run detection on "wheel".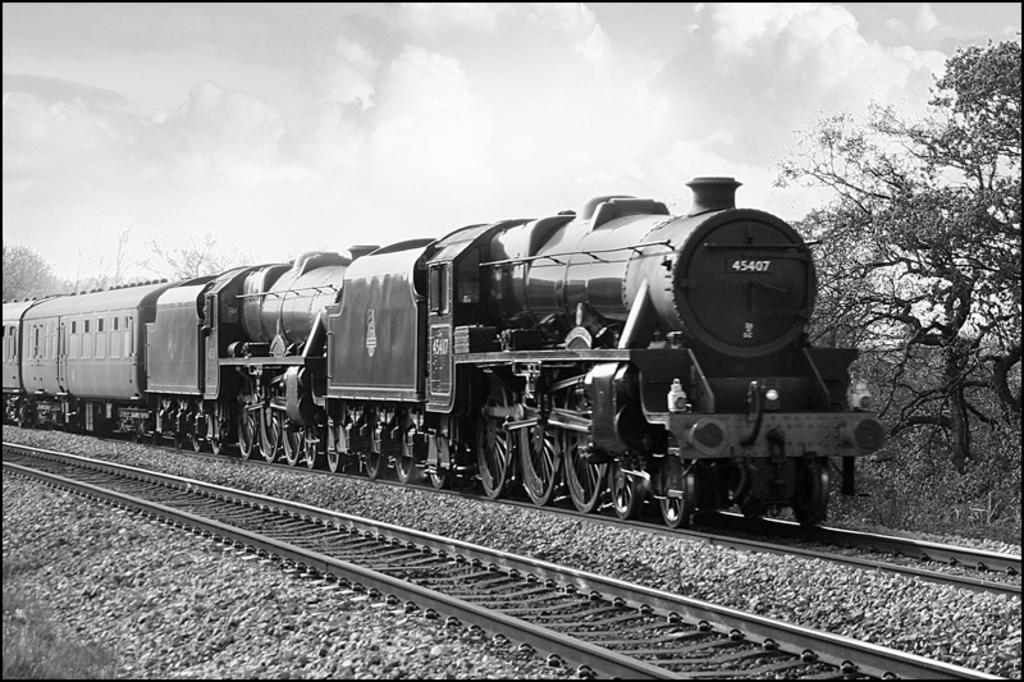
Result: left=476, top=375, right=504, bottom=489.
